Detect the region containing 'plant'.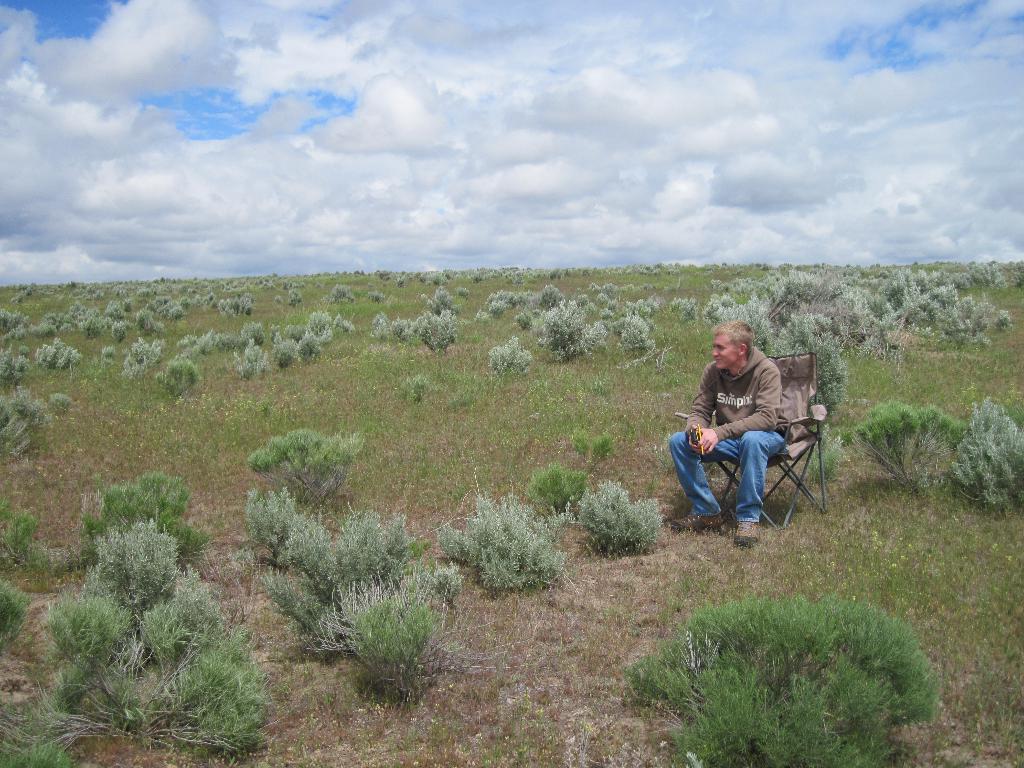
box(367, 292, 388, 303).
